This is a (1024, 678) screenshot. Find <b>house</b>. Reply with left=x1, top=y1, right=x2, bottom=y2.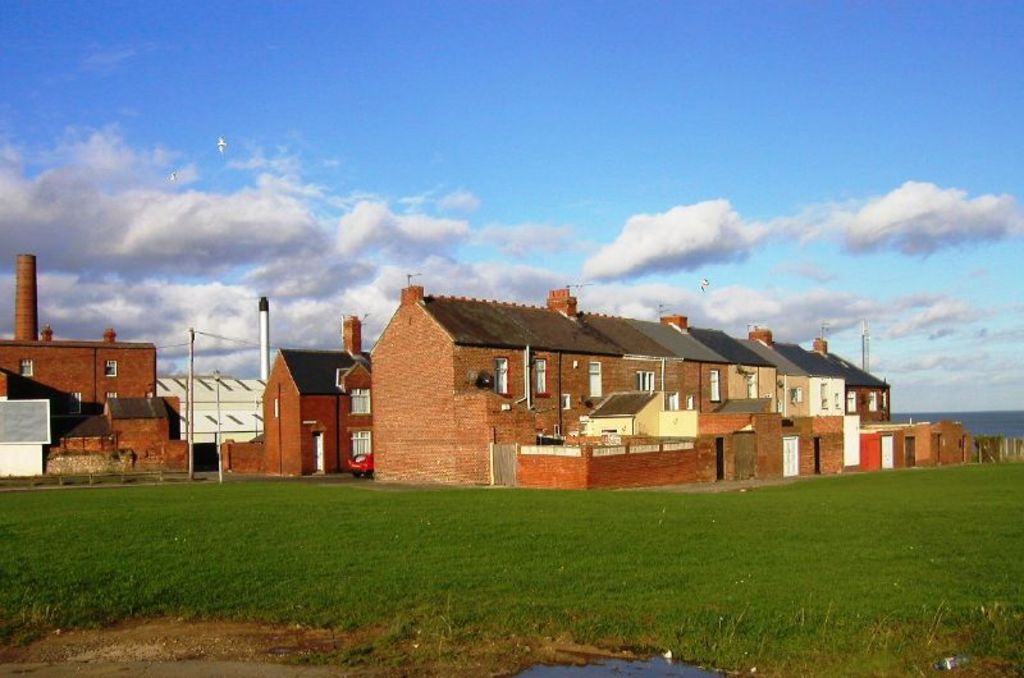
left=0, top=253, right=155, bottom=426.
